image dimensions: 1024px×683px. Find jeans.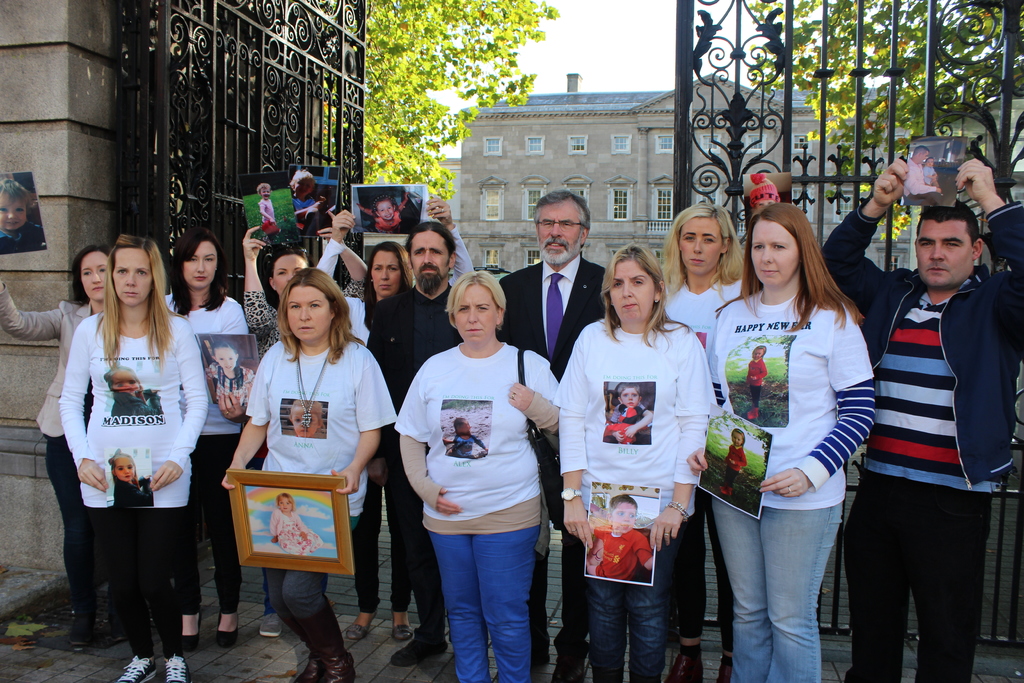
{"left": 586, "top": 523, "right": 682, "bottom": 682}.
